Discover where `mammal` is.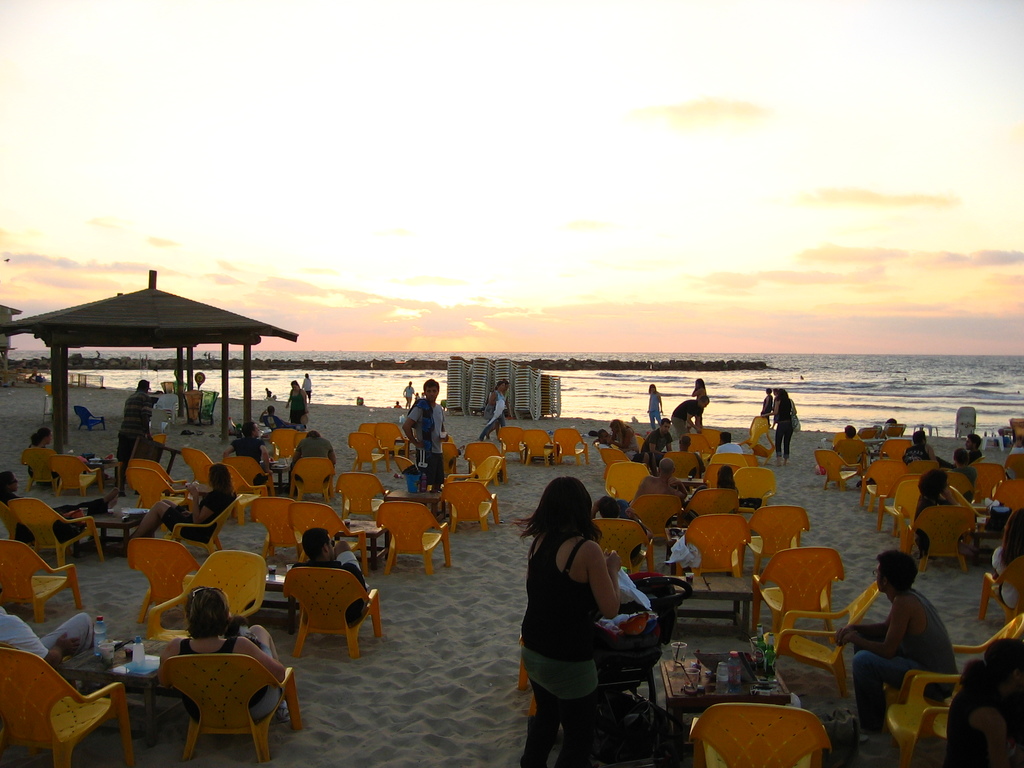
Discovered at 634/415/670/461.
